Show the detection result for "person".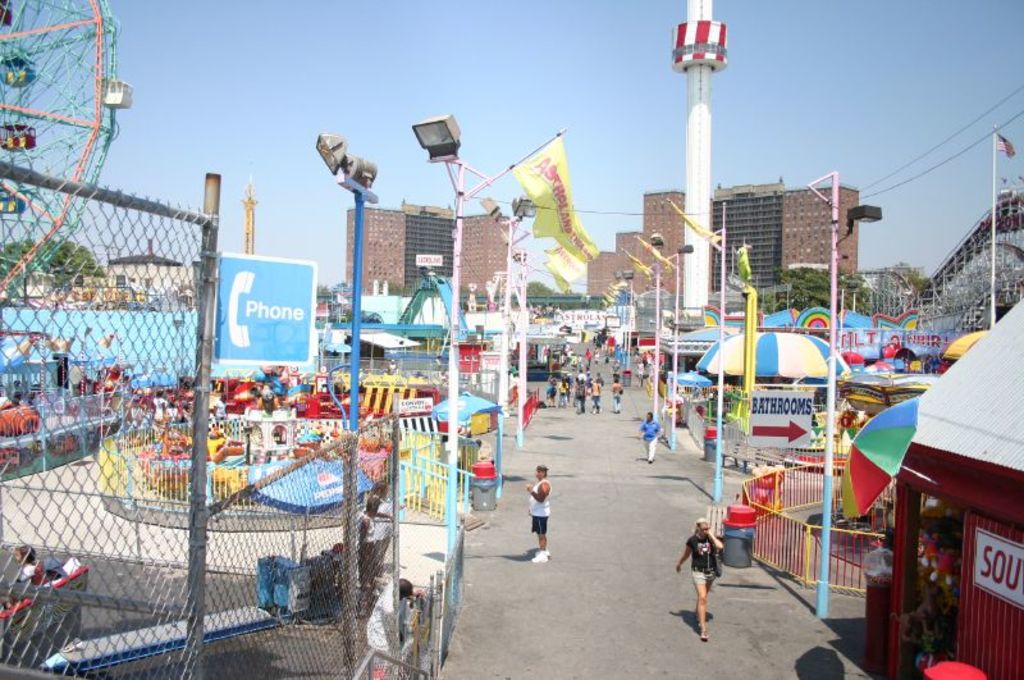
l=0, t=539, r=33, b=597.
